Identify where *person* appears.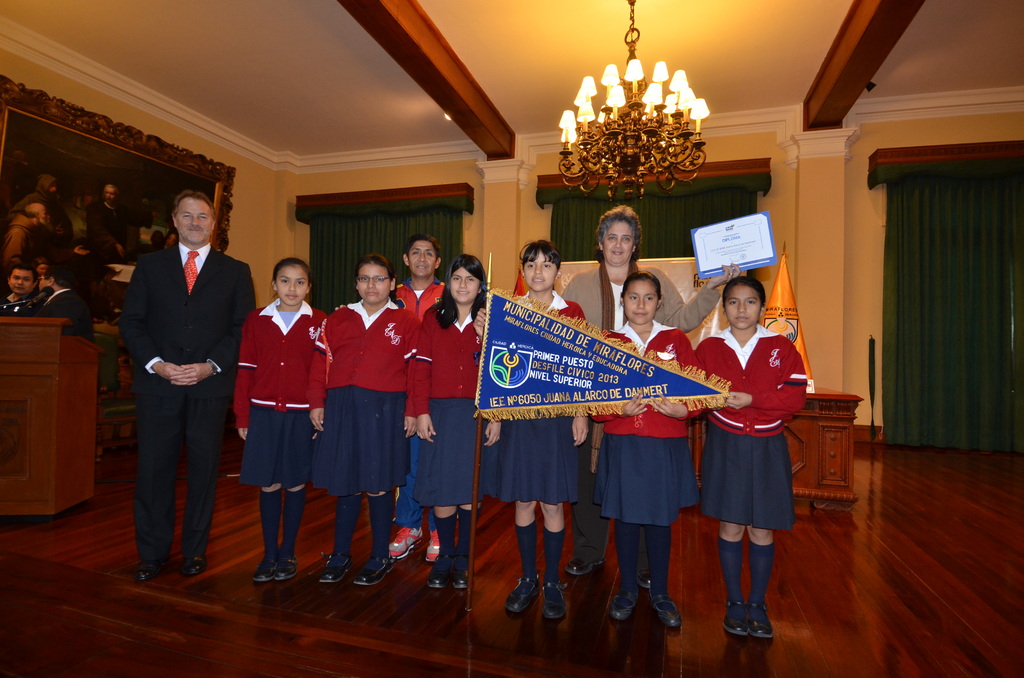
Appears at 113/191/259/579.
